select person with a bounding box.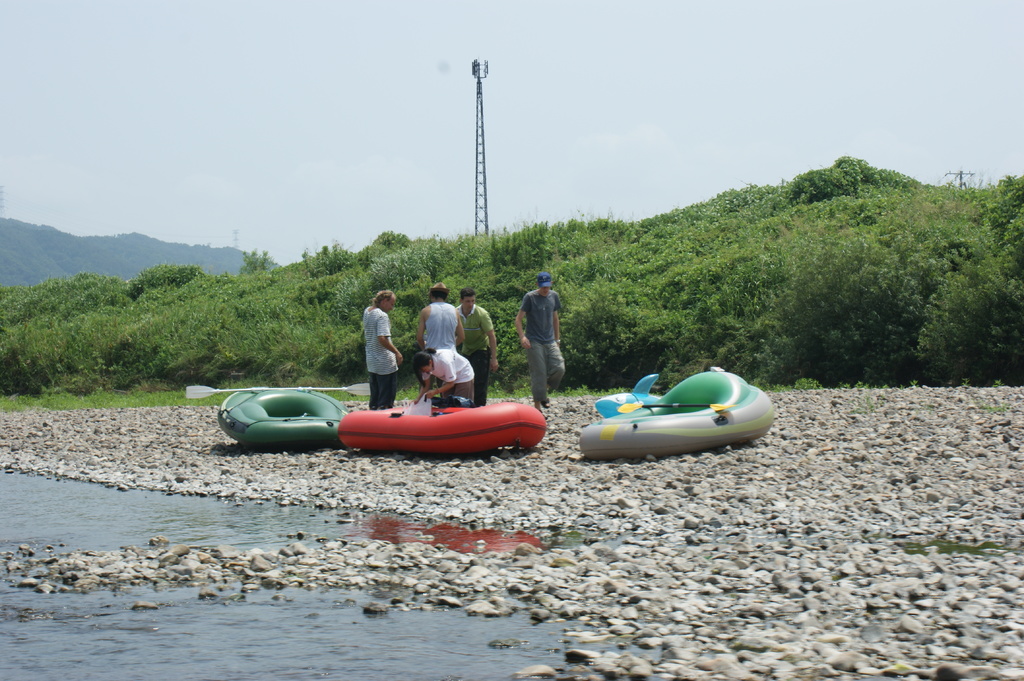
354 282 404 406.
